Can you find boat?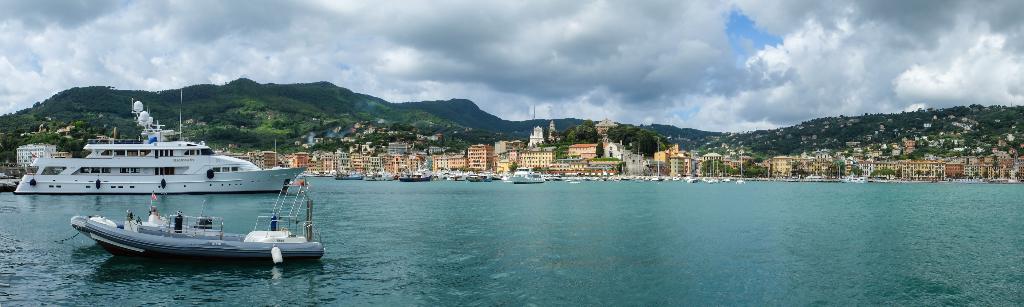
Yes, bounding box: left=69, top=178, right=328, bottom=270.
